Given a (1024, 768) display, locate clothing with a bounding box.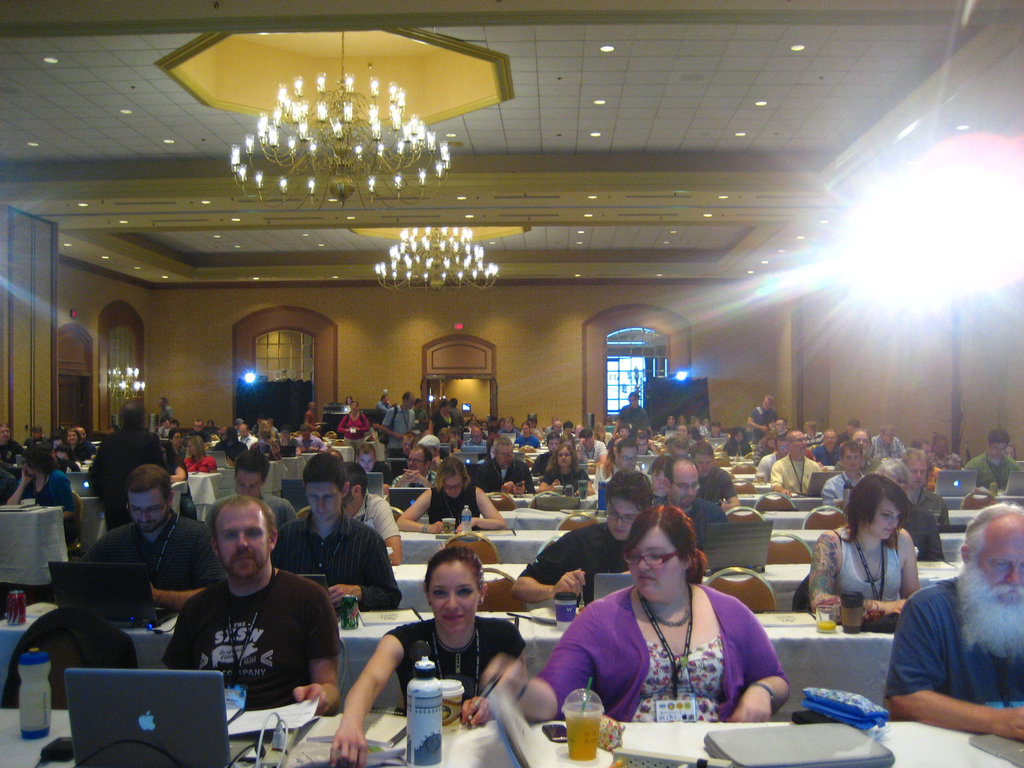
Located: select_region(752, 413, 776, 445).
